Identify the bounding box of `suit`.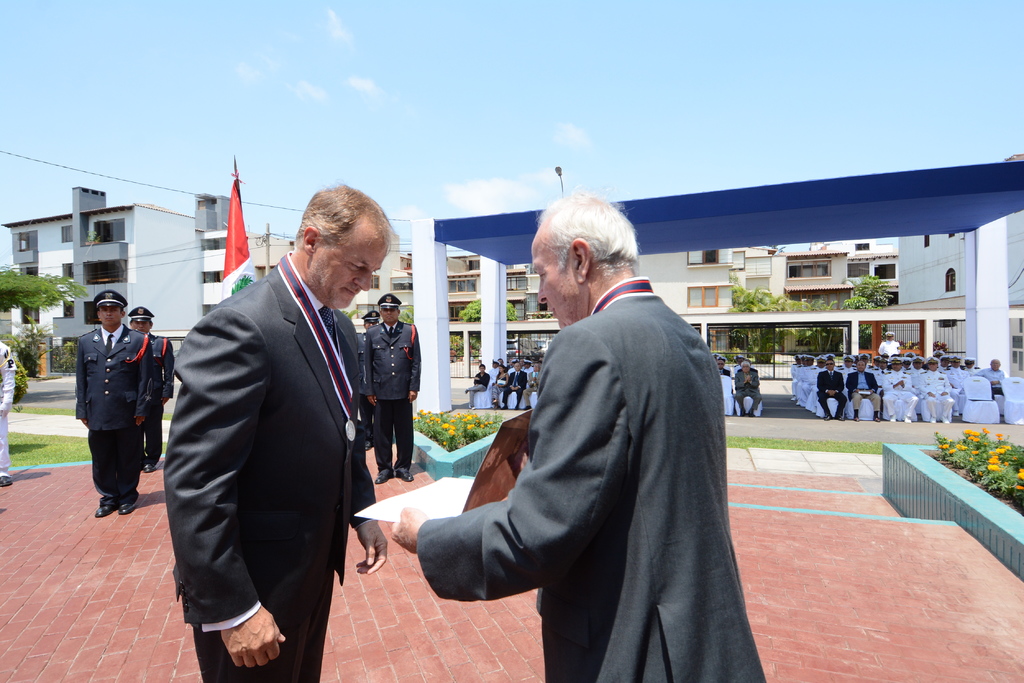
[x1=416, y1=293, x2=766, y2=682].
